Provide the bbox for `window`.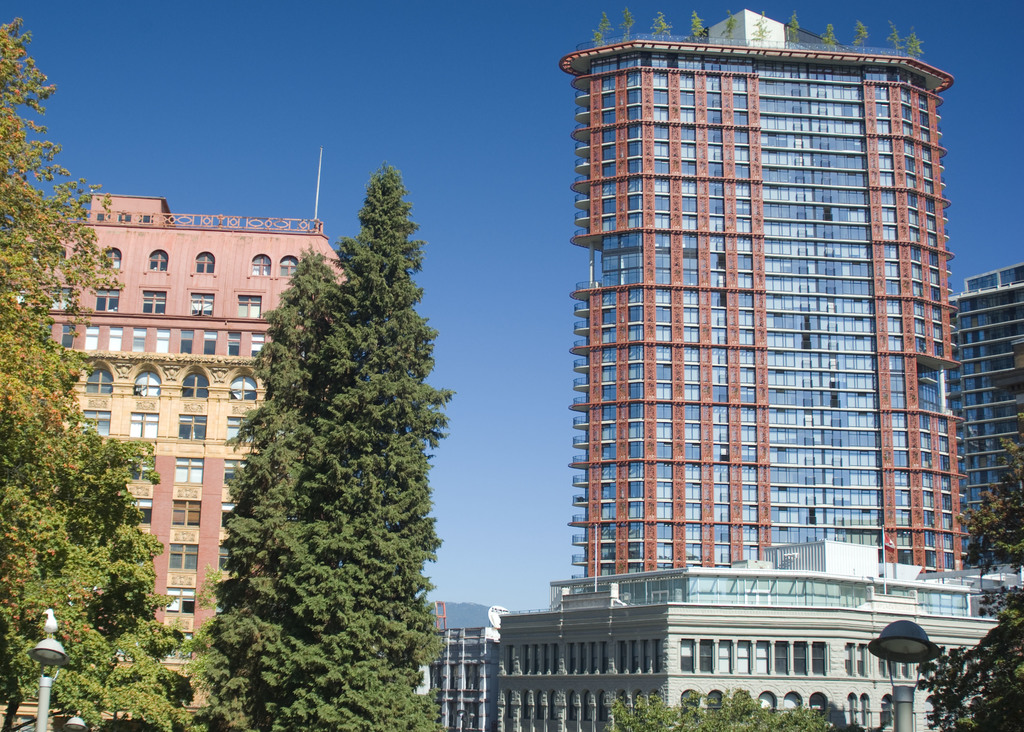
bbox(99, 250, 120, 276).
